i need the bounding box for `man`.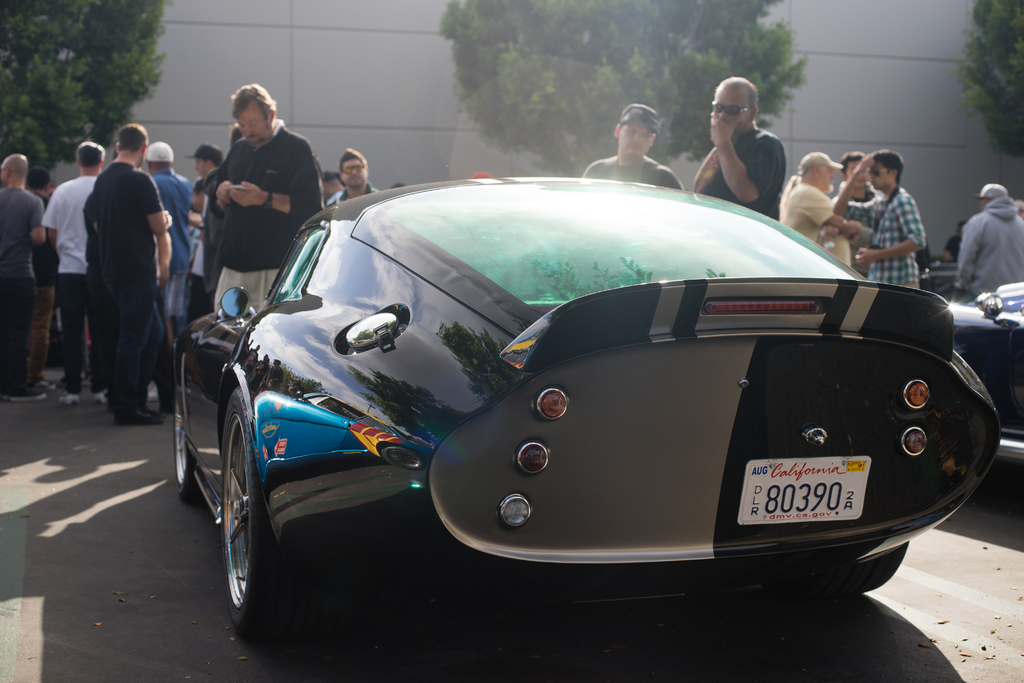
Here it is: locate(839, 147, 942, 274).
